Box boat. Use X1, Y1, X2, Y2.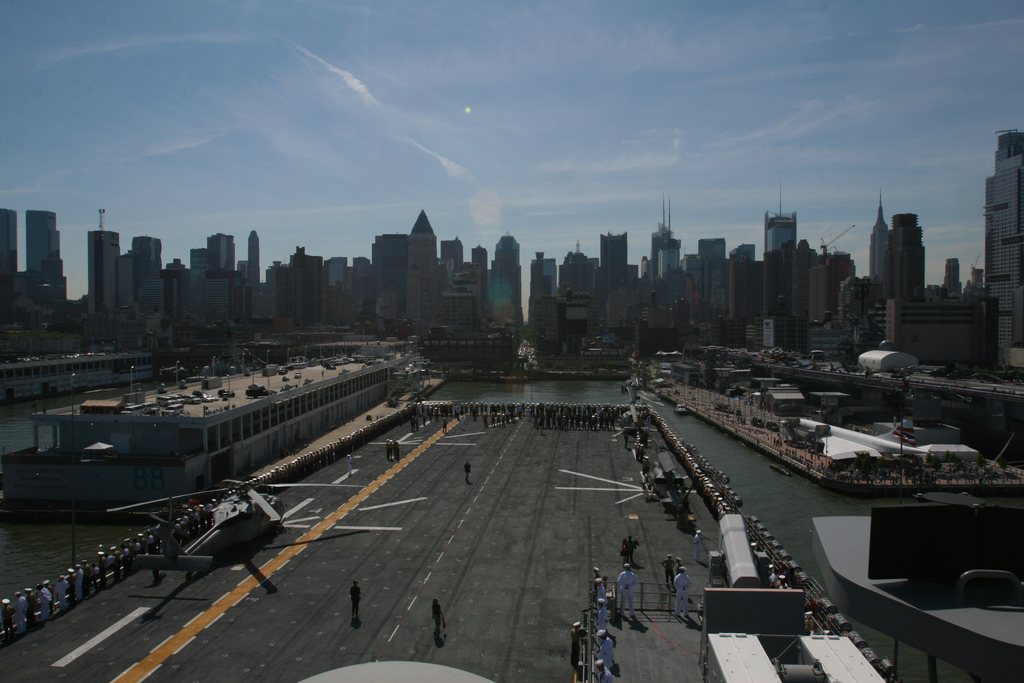
0, 349, 397, 523.
